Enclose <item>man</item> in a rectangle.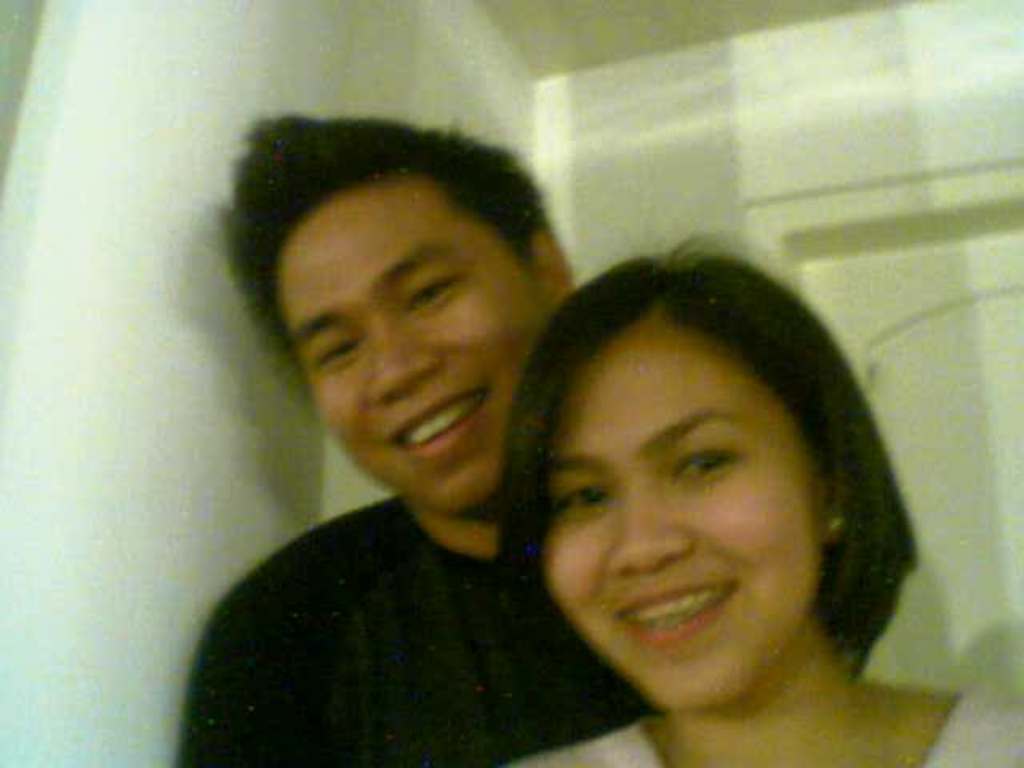
142, 109, 755, 747.
